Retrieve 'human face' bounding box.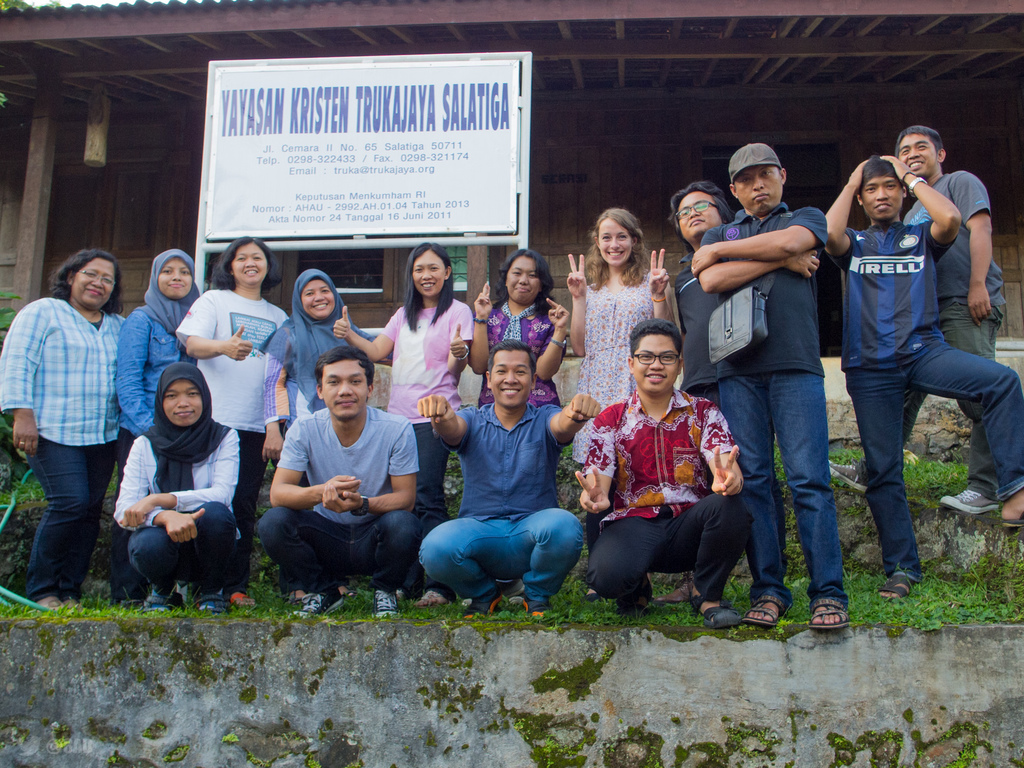
Bounding box: rect(737, 172, 781, 213).
